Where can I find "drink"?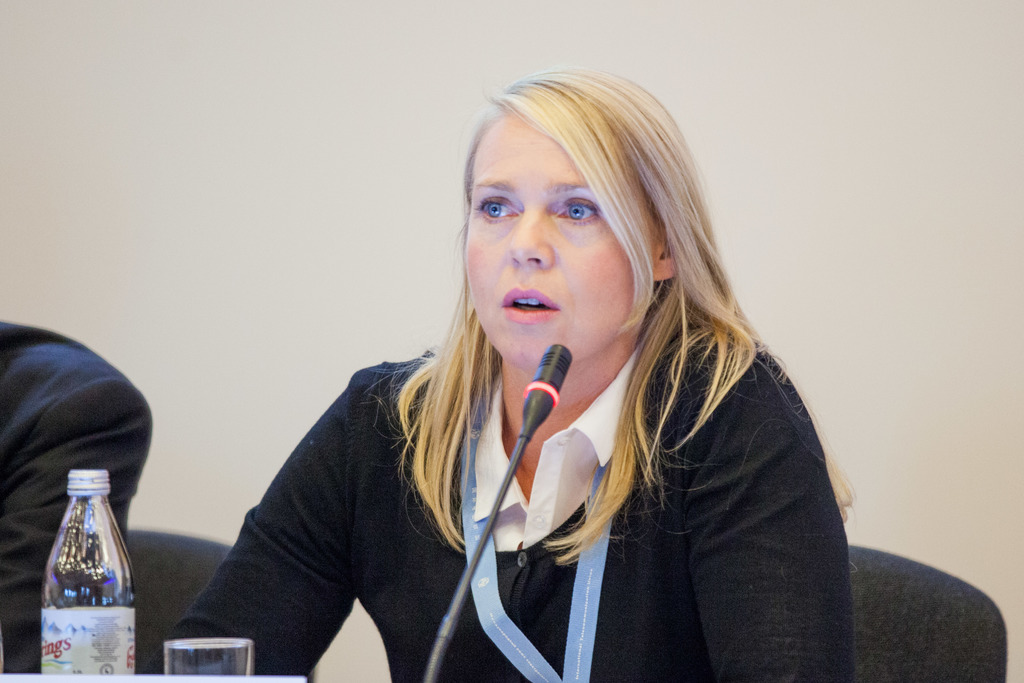
You can find it at [40, 476, 131, 680].
